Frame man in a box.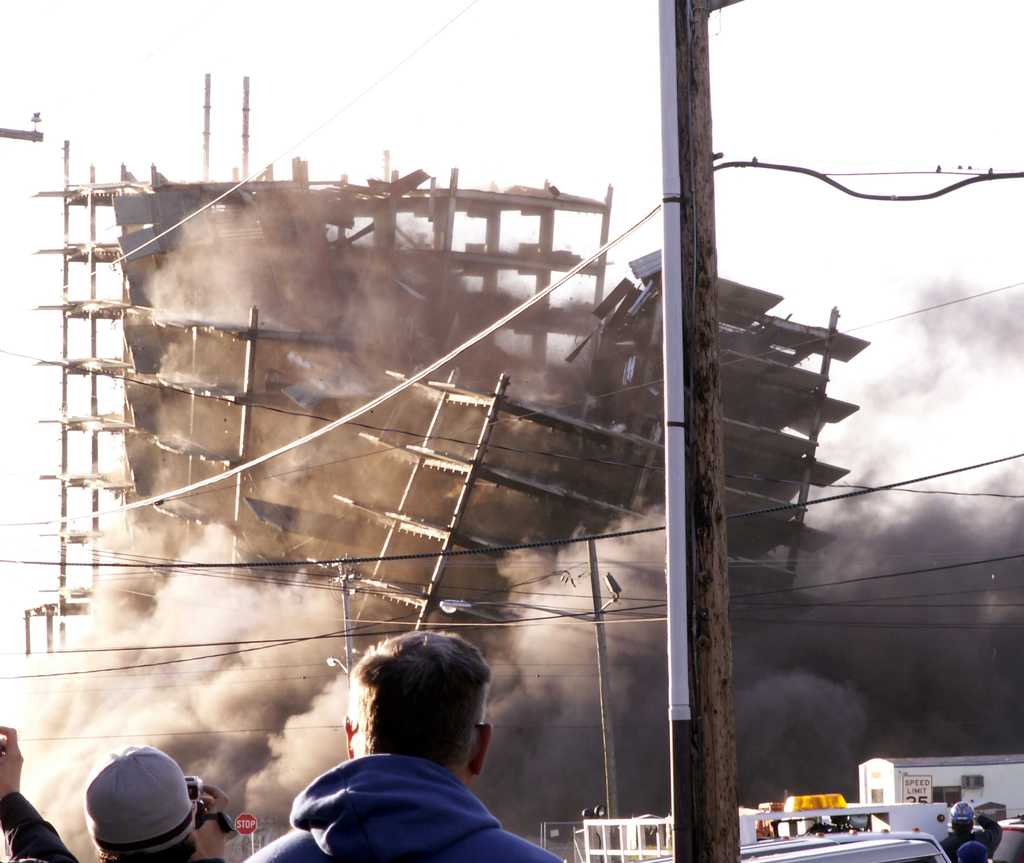
{"x1": 255, "y1": 646, "x2": 567, "y2": 853}.
